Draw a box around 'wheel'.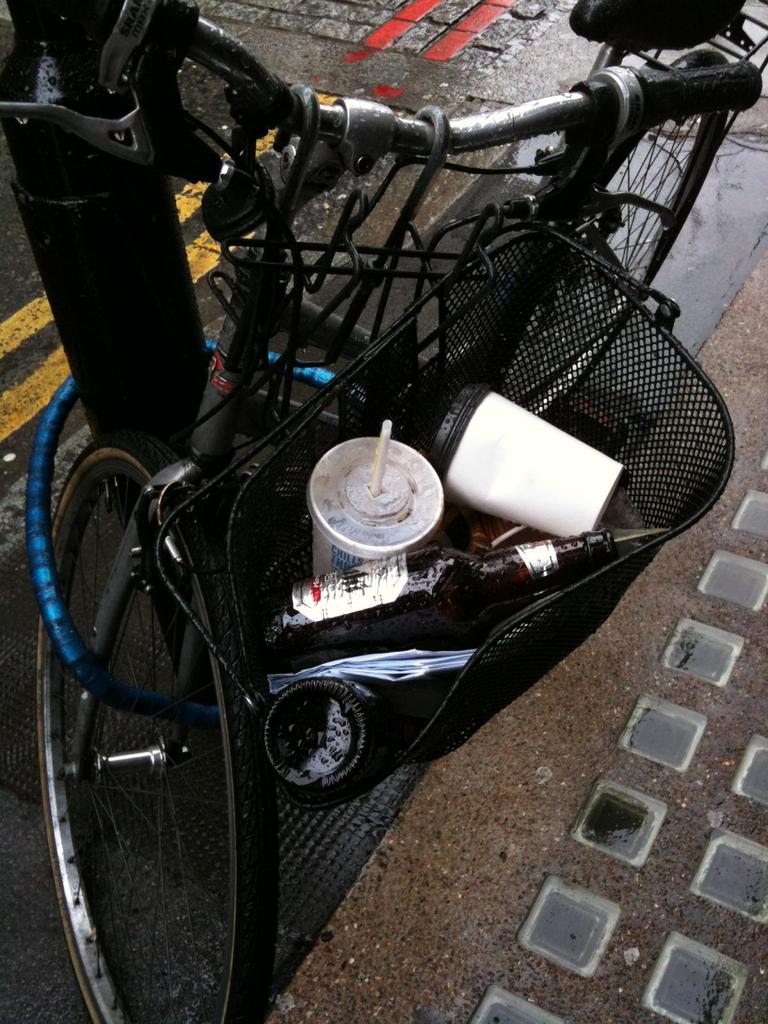
x1=38, y1=445, x2=269, y2=1023.
